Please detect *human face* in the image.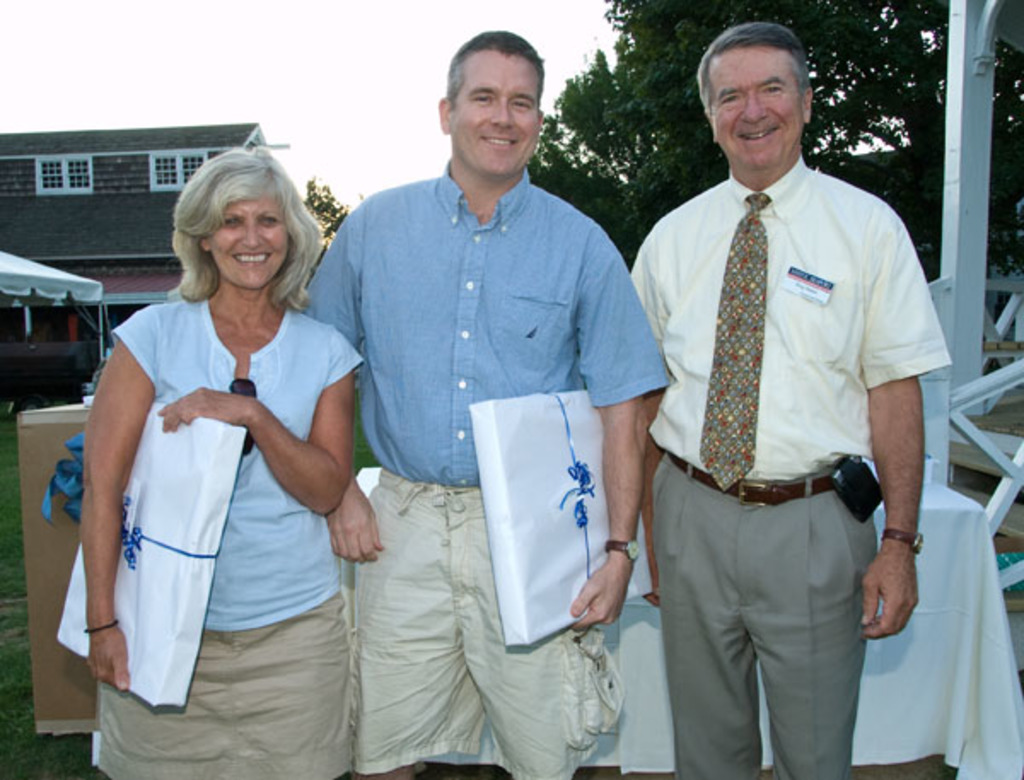
bbox(210, 186, 294, 287).
